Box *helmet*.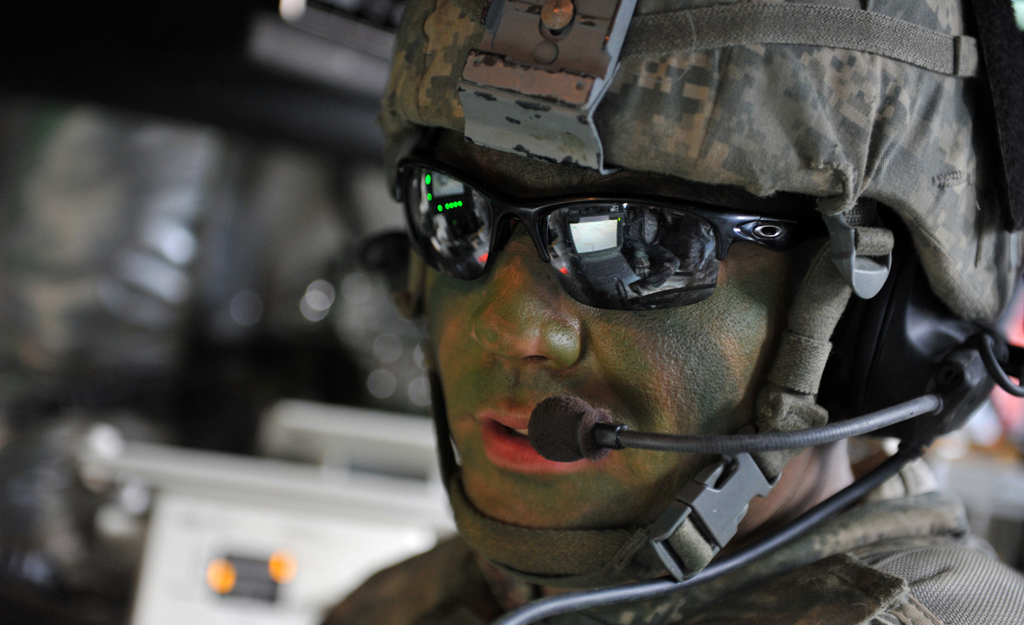
<bbox>371, 19, 986, 529</bbox>.
